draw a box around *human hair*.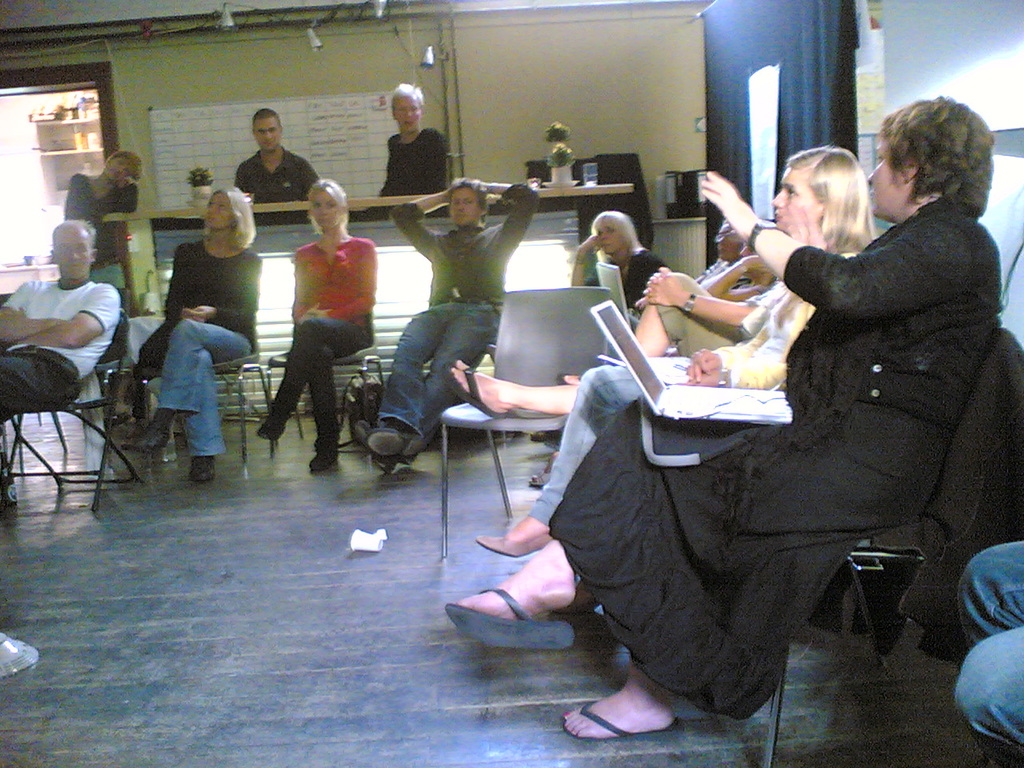
locate(202, 187, 255, 250).
